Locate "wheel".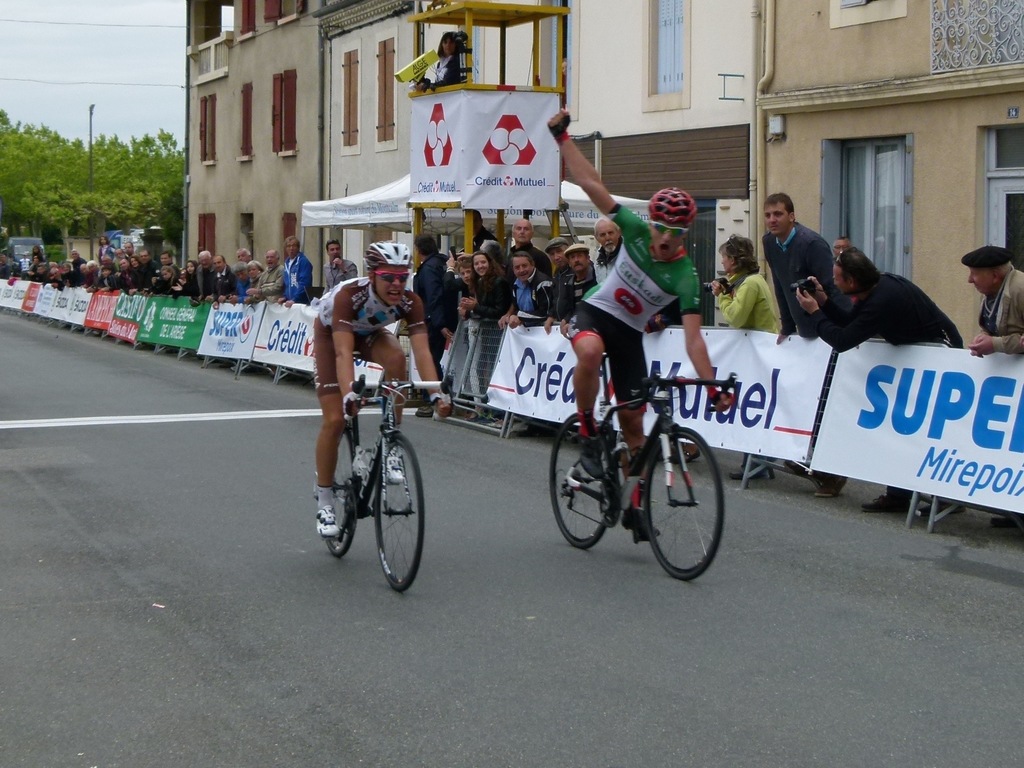
Bounding box: l=325, t=418, r=359, b=551.
